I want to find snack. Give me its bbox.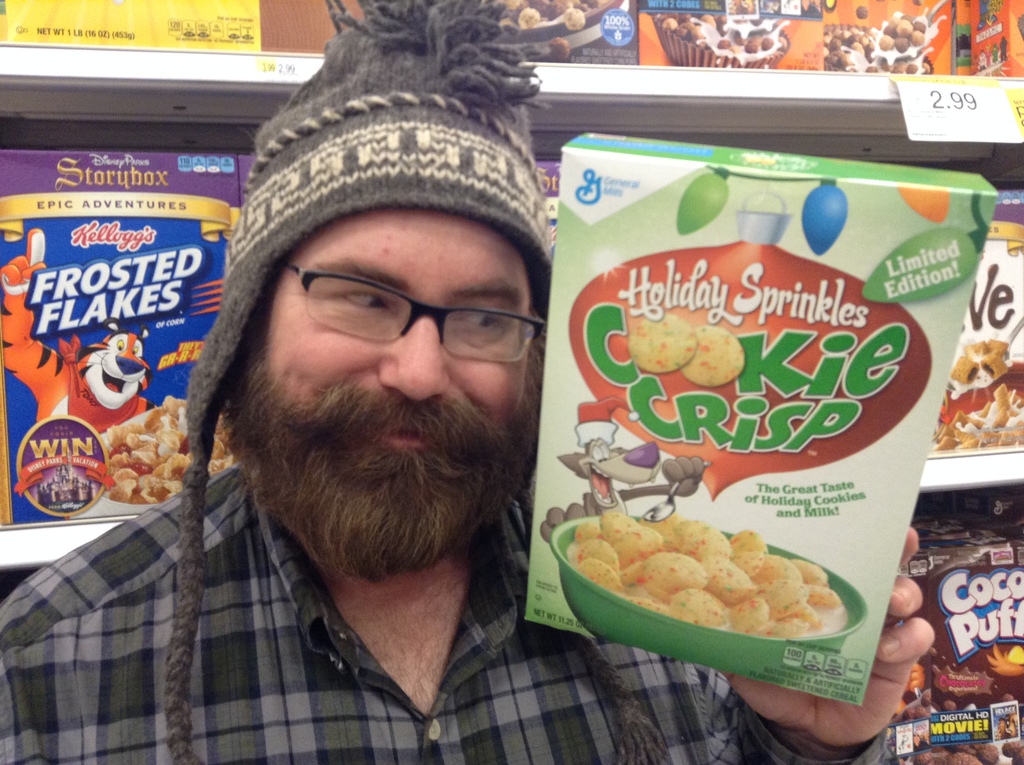
select_region(828, 16, 942, 74).
